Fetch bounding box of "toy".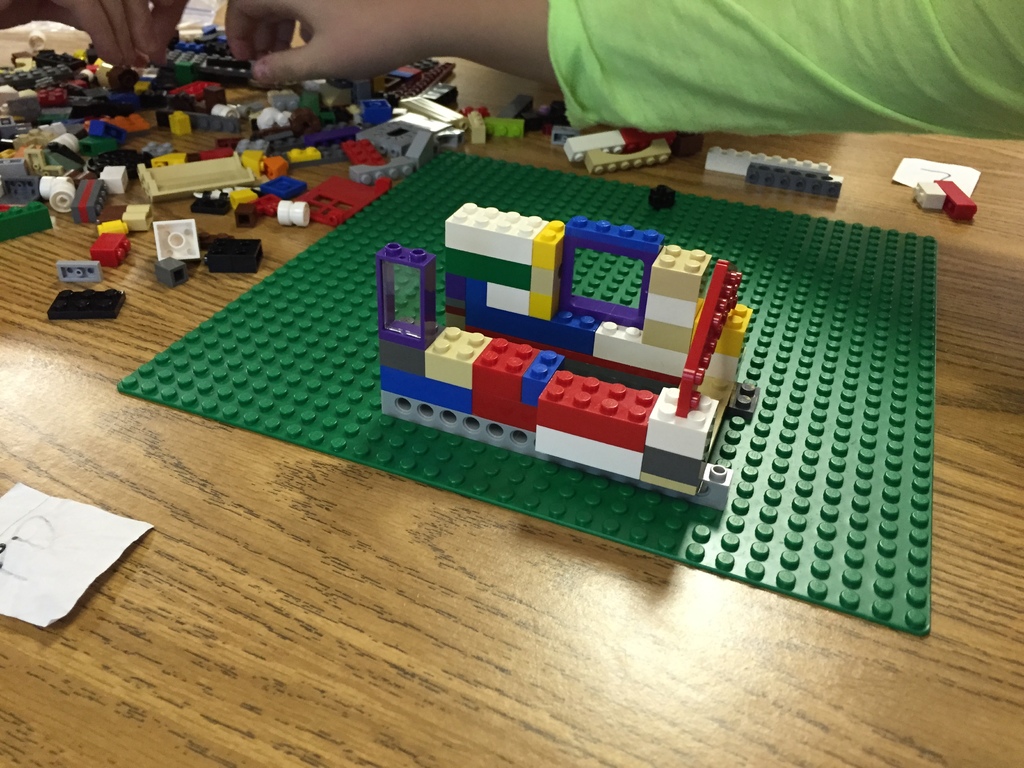
Bbox: <bbox>44, 290, 131, 324</bbox>.
